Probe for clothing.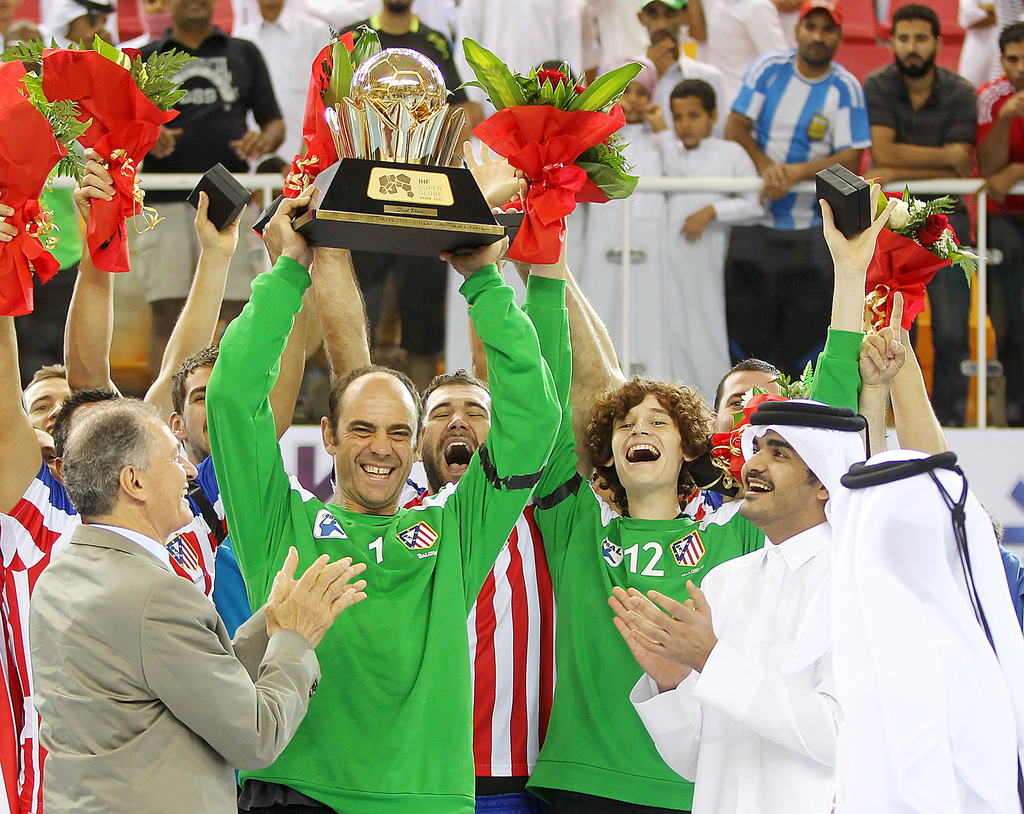
Probe result: l=383, t=483, r=557, b=809.
